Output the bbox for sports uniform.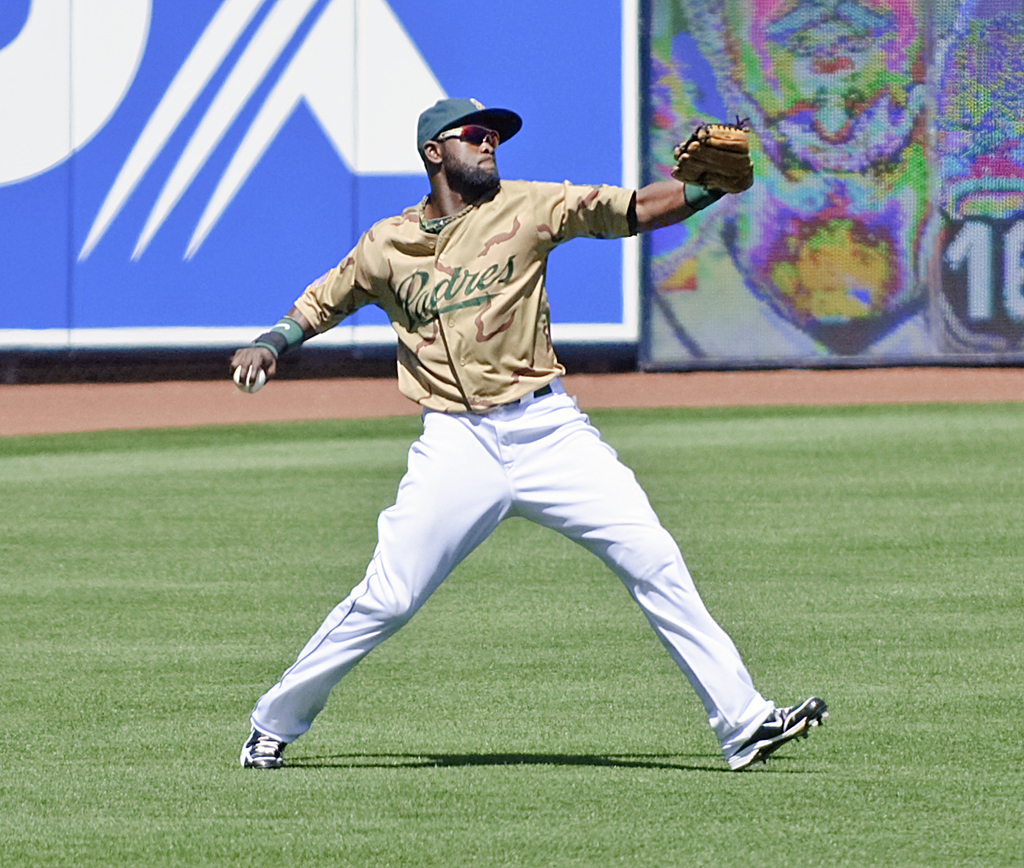
bbox(241, 98, 830, 773).
